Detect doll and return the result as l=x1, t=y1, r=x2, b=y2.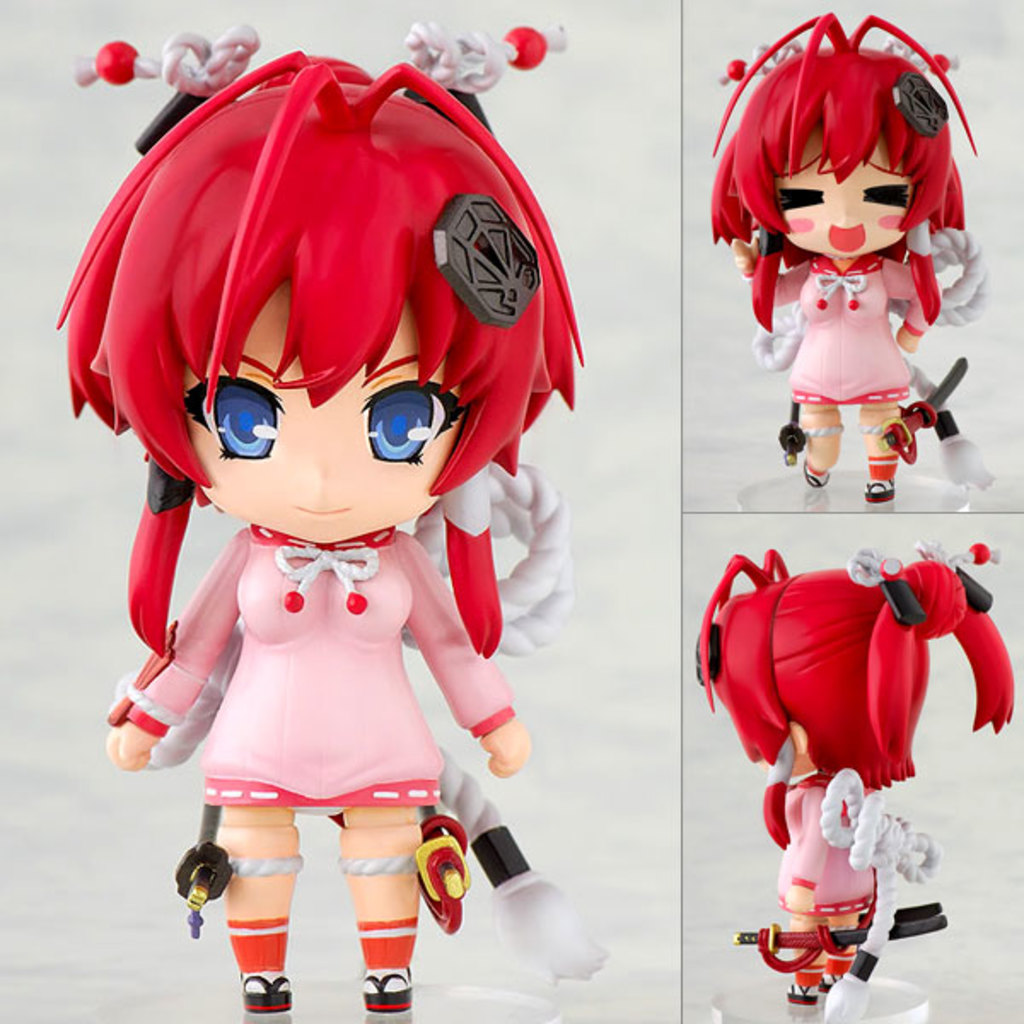
l=700, t=14, r=983, b=503.
